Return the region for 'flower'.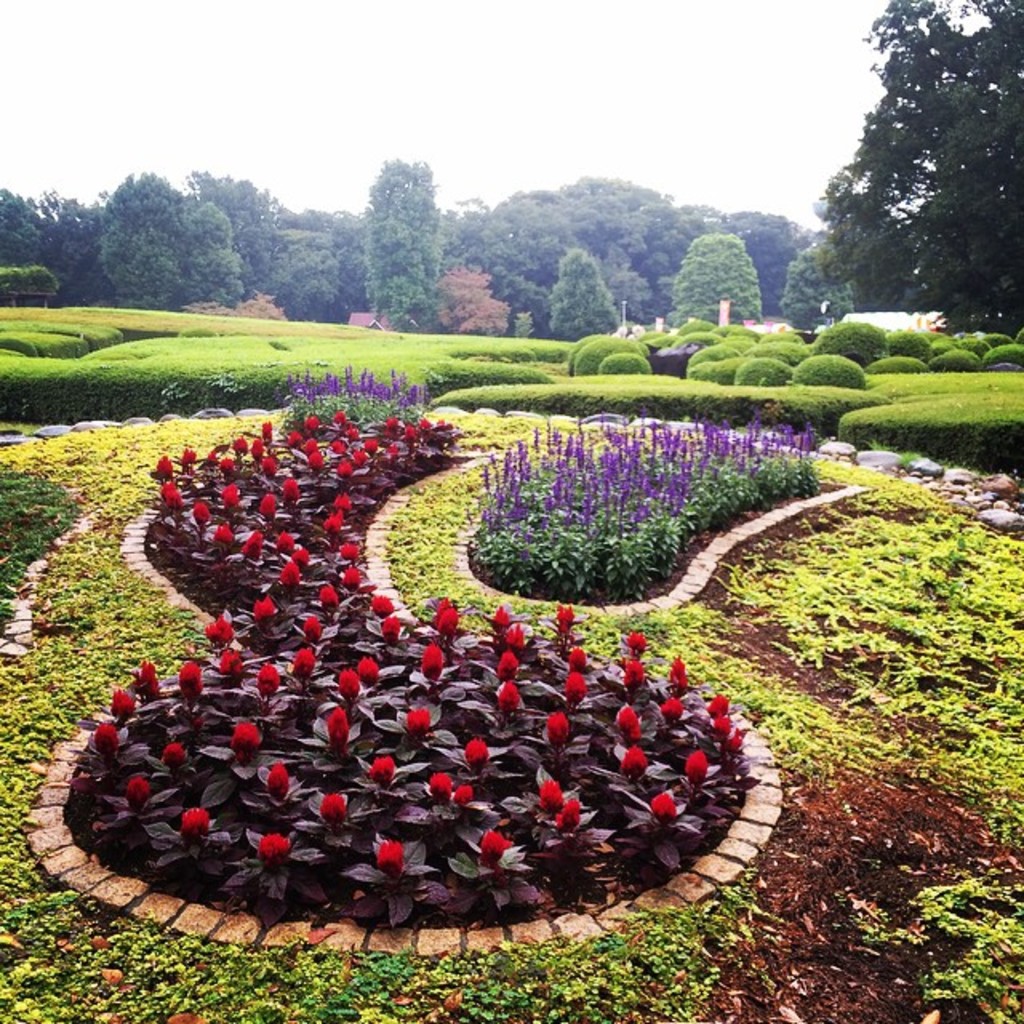
detection(658, 693, 685, 722).
